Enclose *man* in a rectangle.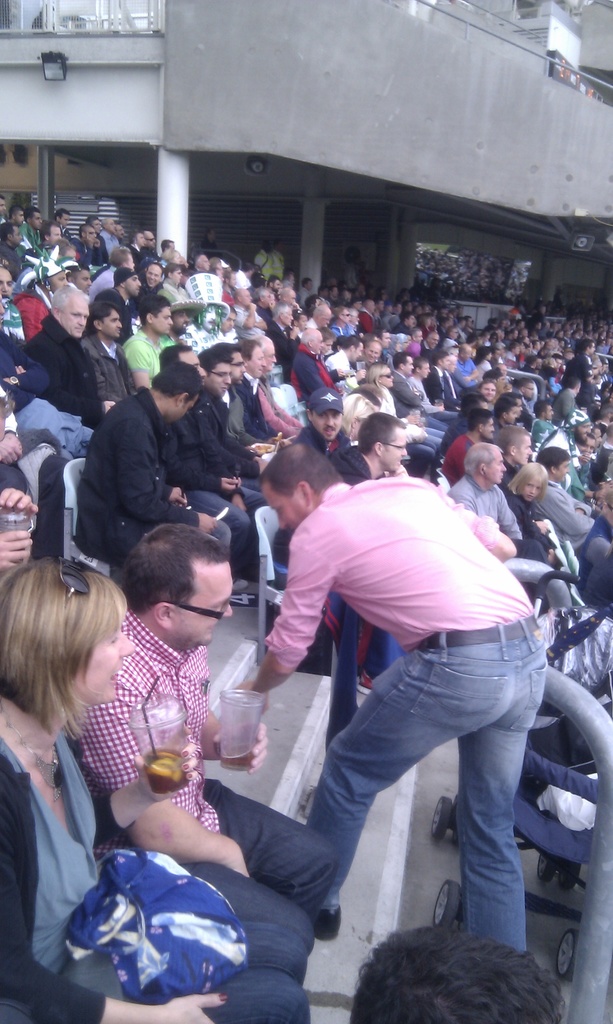
(306,302,331,330).
